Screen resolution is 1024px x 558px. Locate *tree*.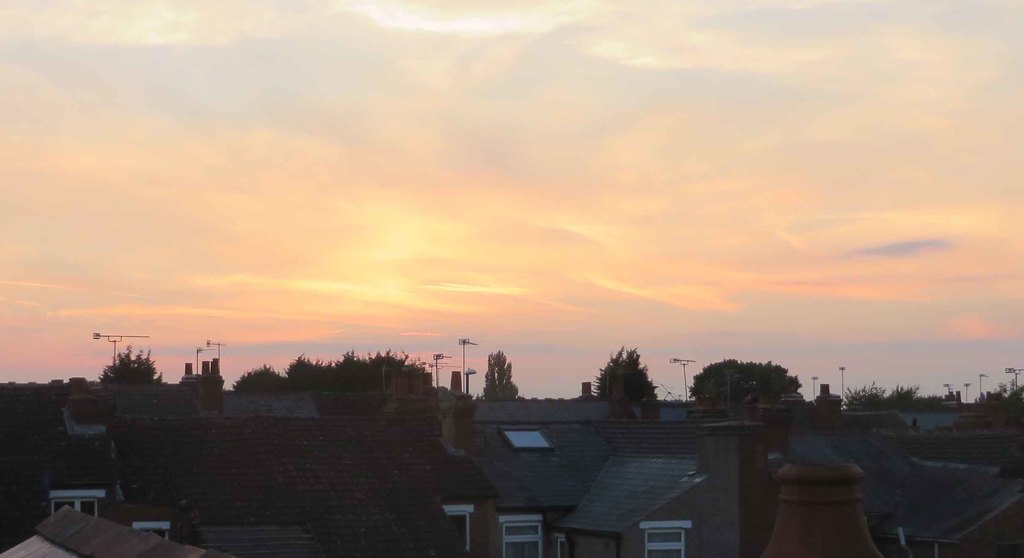
region(232, 363, 291, 398).
